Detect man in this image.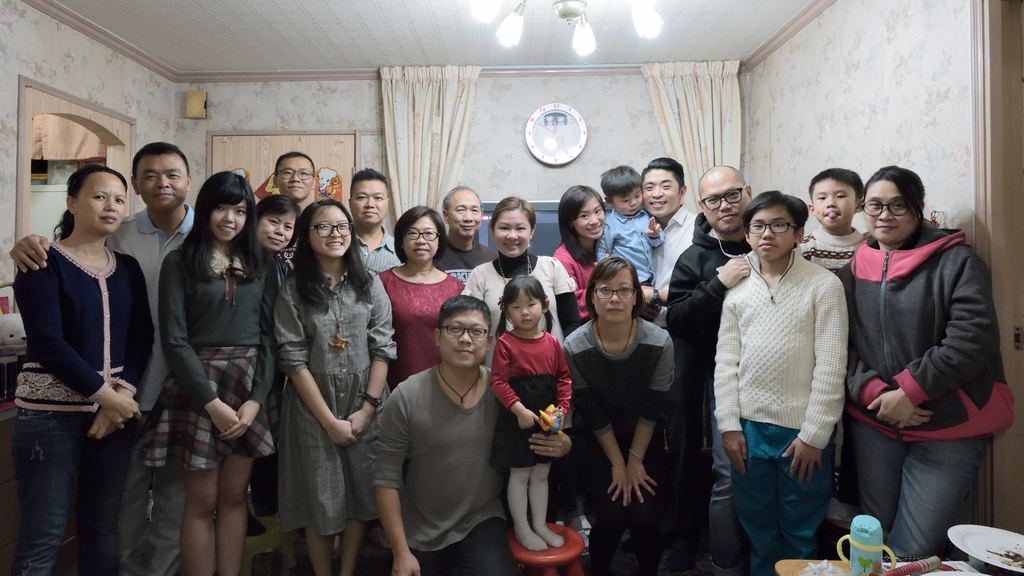
Detection: [x1=639, y1=161, x2=705, y2=290].
